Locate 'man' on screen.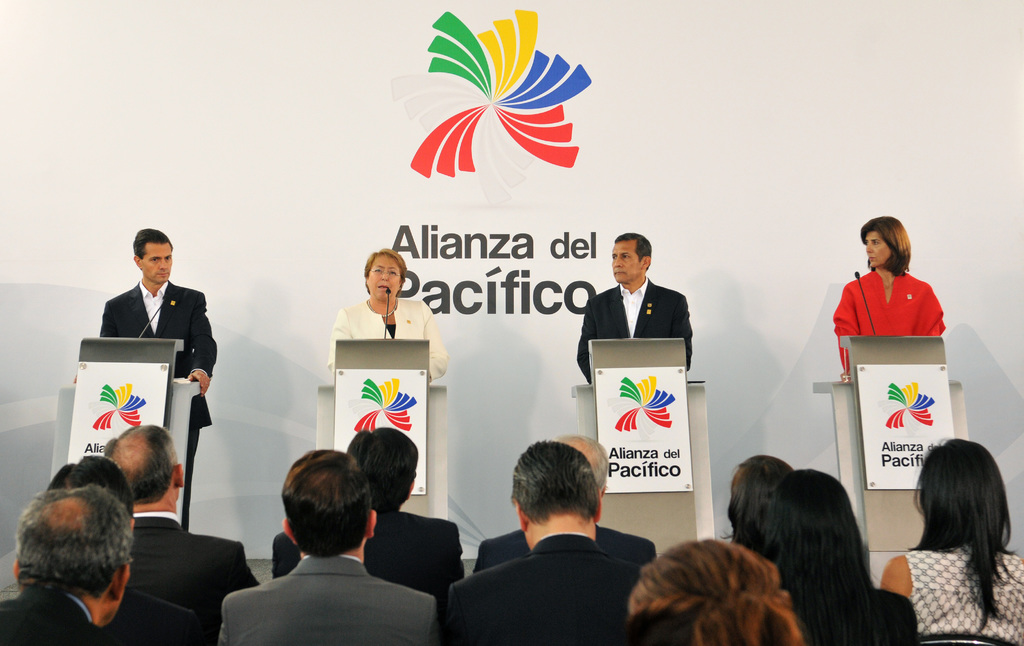
On screen at bbox=(211, 449, 442, 645).
